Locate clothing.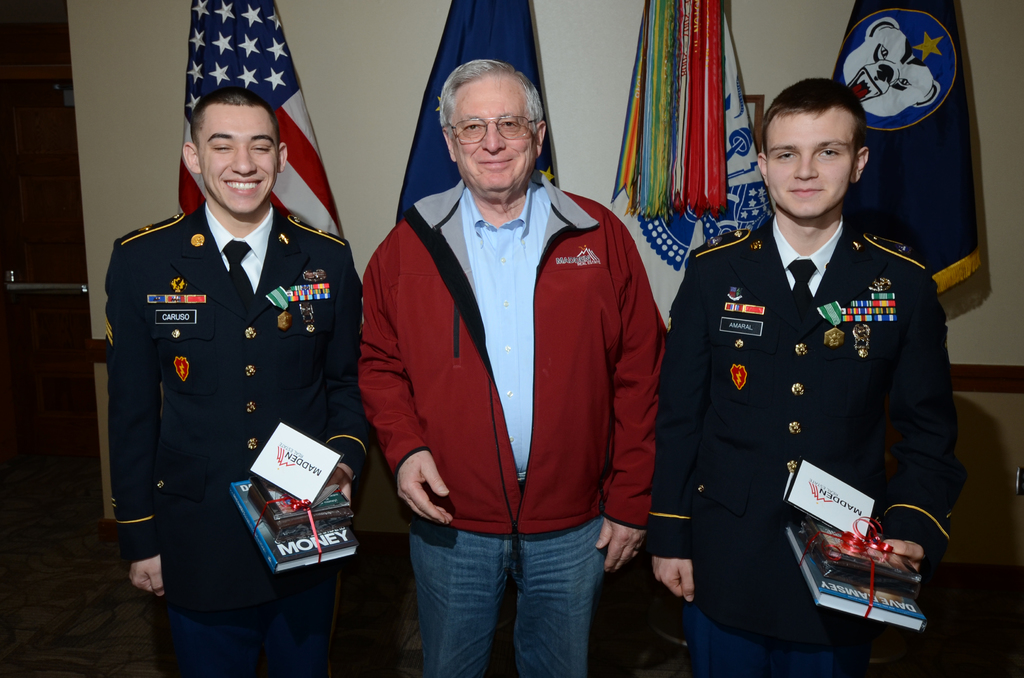
Bounding box: crop(582, 0, 785, 263).
